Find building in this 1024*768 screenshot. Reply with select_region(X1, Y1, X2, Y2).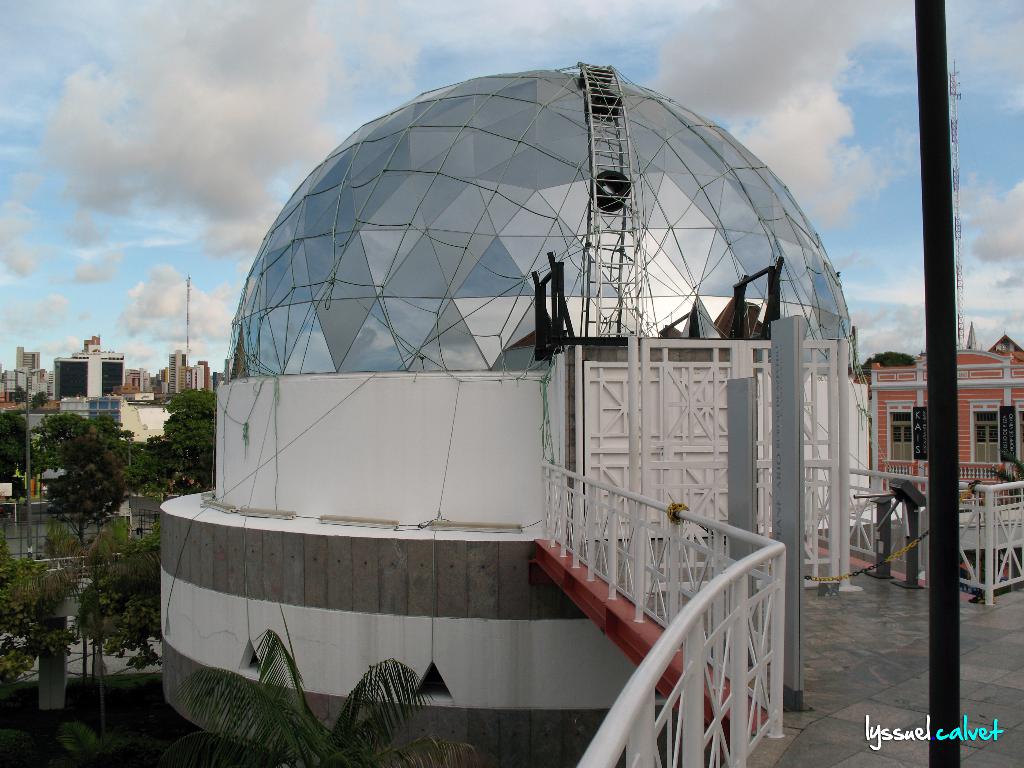
select_region(17, 394, 153, 480).
